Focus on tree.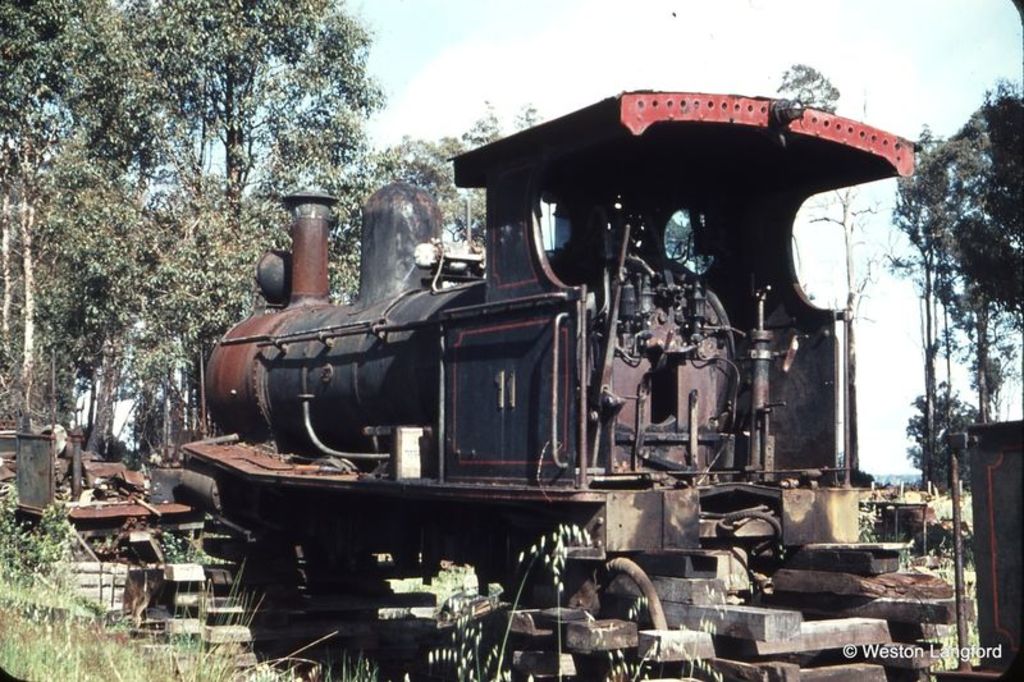
Focused at box(0, 0, 214, 509).
